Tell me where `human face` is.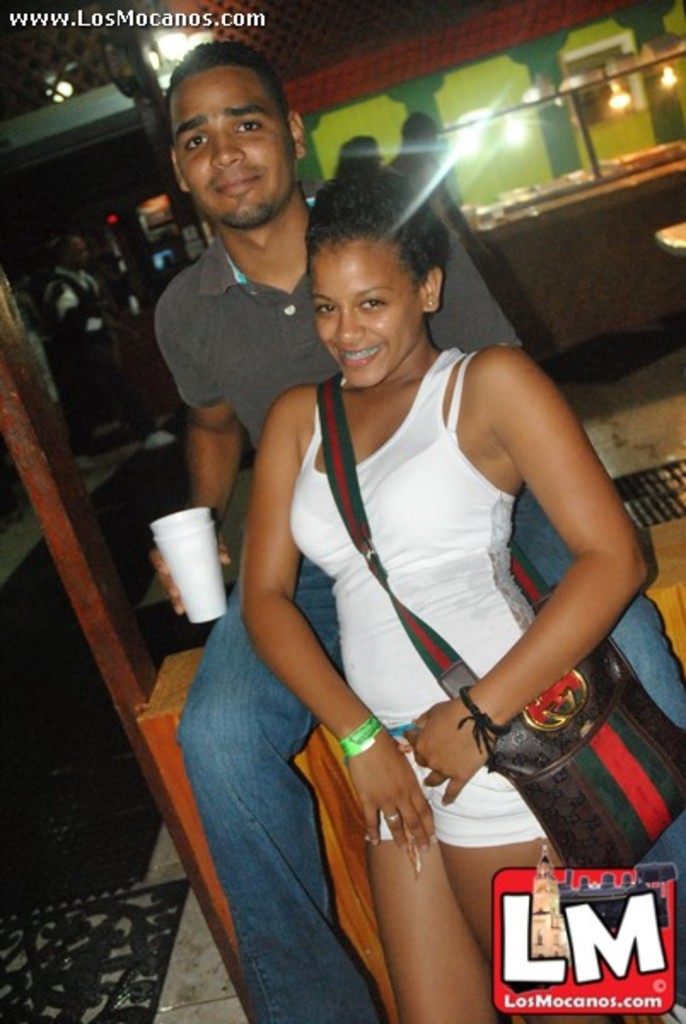
`human face` is at 172 70 290 224.
